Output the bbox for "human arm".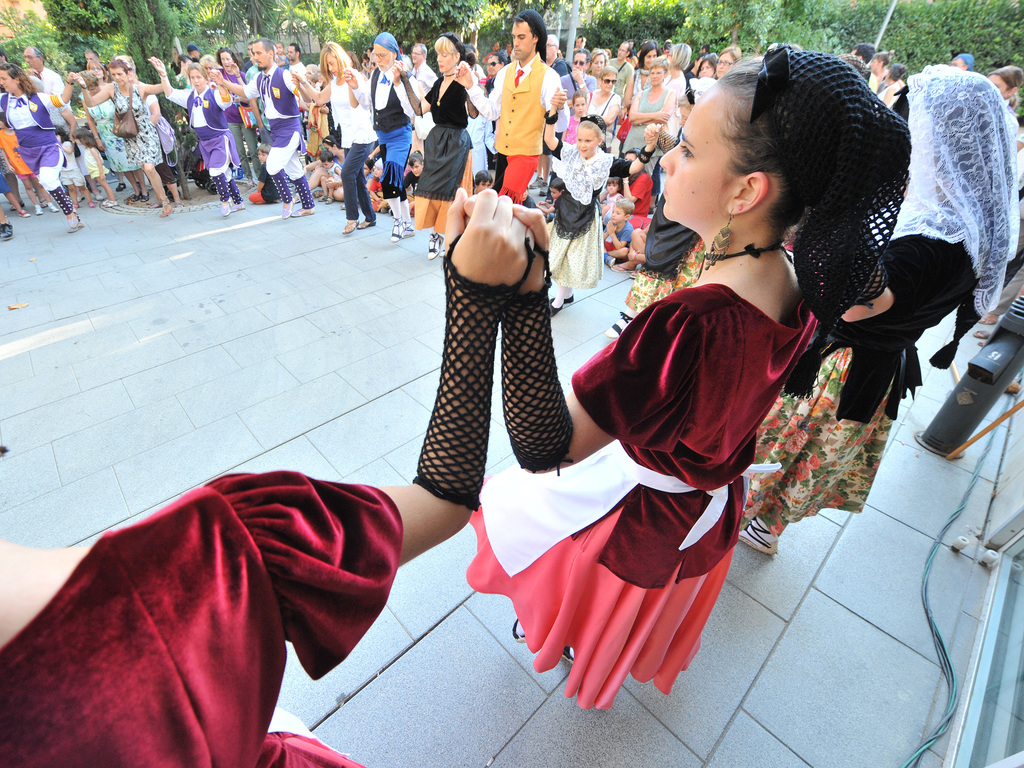
[left=453, top=58, right=504, bottom=123].
